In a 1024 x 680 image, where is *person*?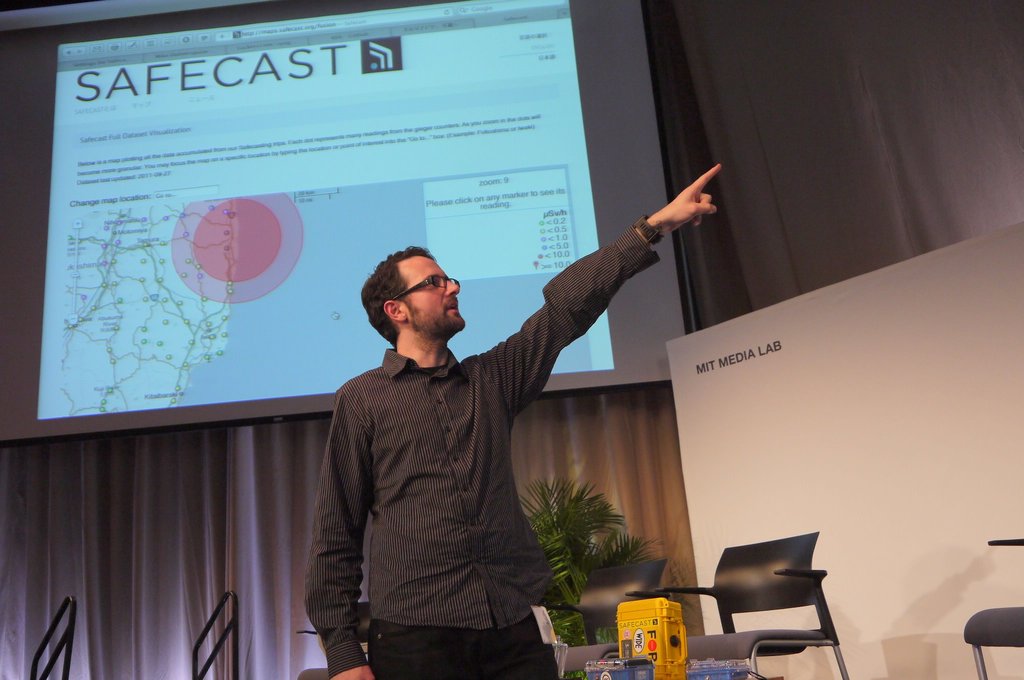
{"x1": 307, "y1": 162, "x2": 719, "y2": 679}.
